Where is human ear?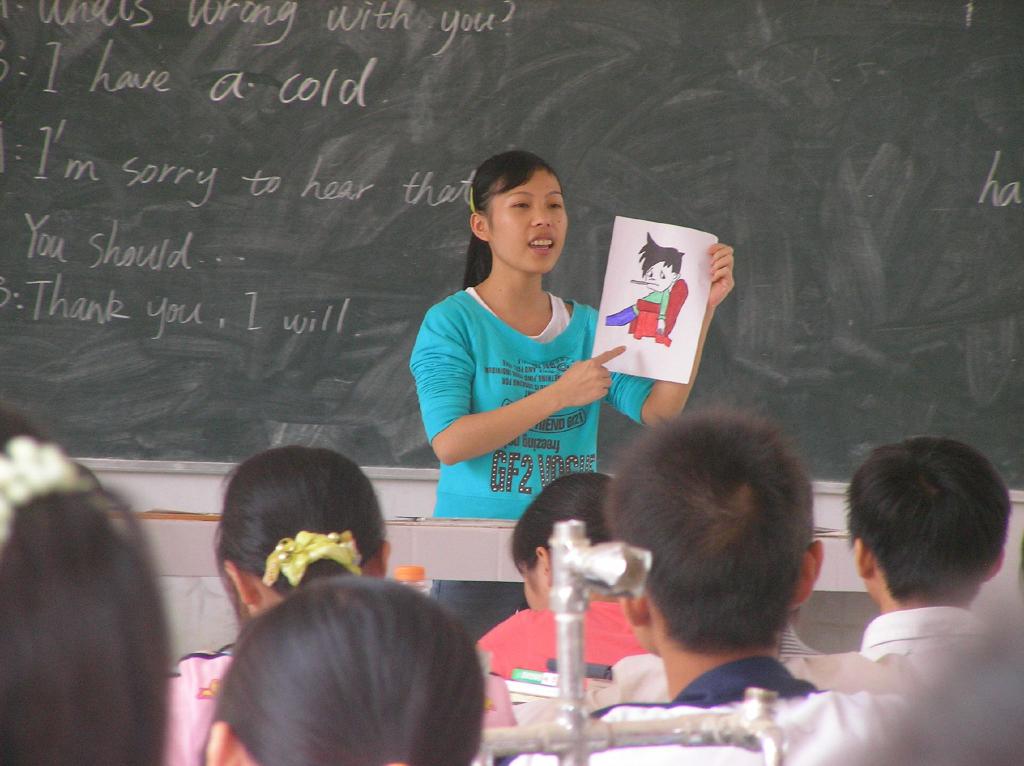
select_region(534, 545, 551, 583).
